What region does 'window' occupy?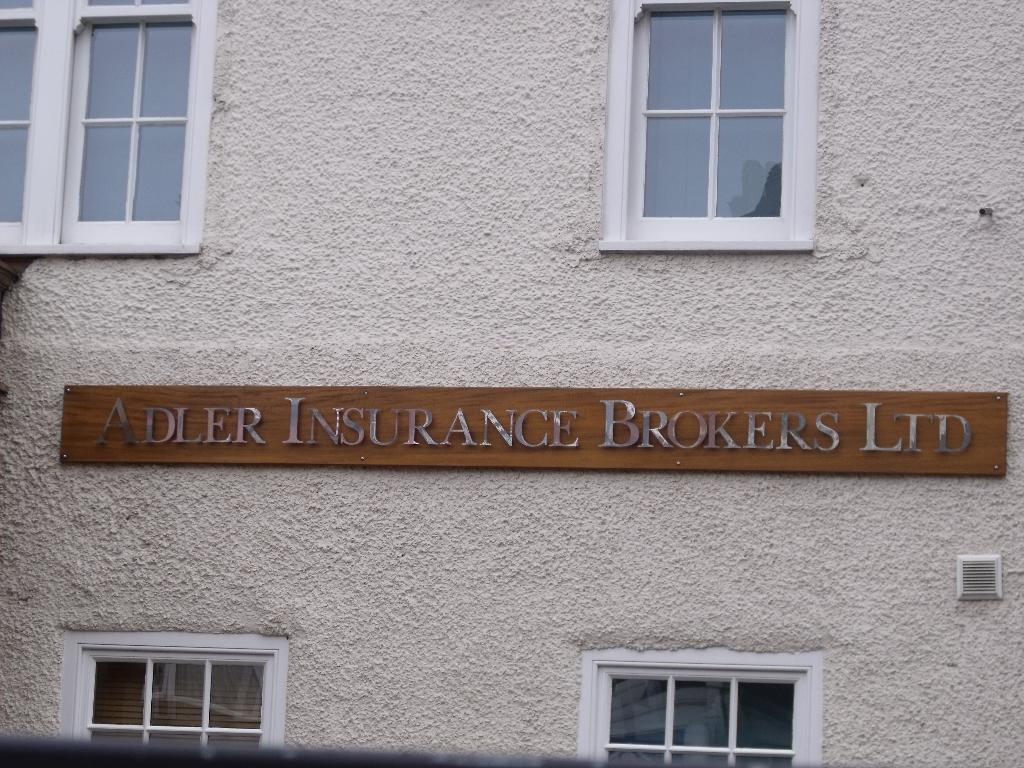
Rect(1, 11, 190, 224).
